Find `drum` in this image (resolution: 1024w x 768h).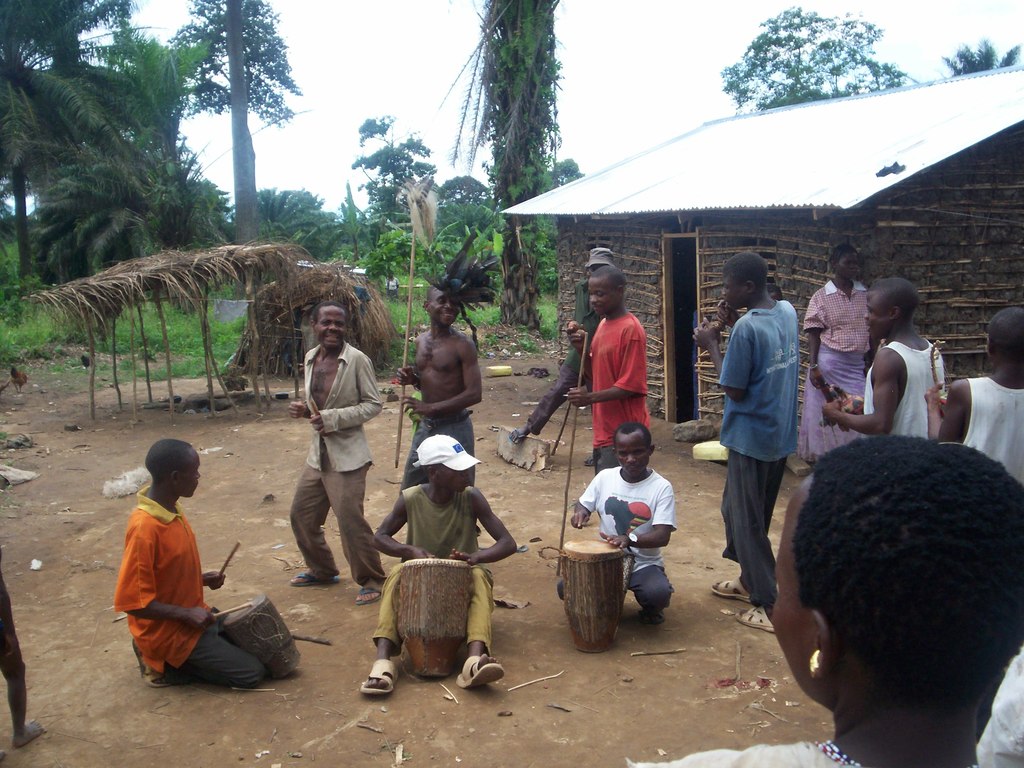
region(563, 538, 626, 654).
